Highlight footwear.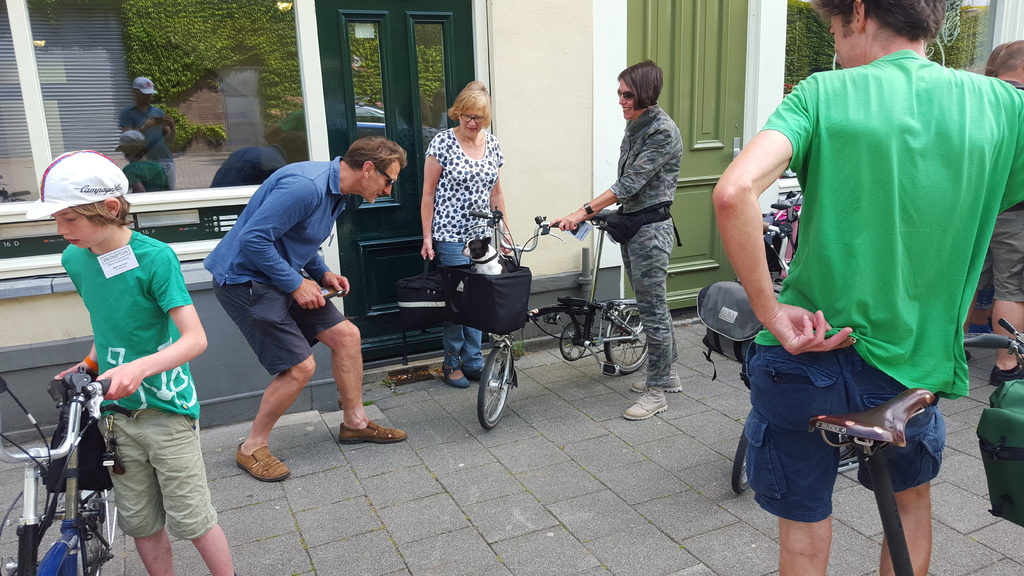
Highlighted region: x1=633, y1=367, x2=684, y2=392.
